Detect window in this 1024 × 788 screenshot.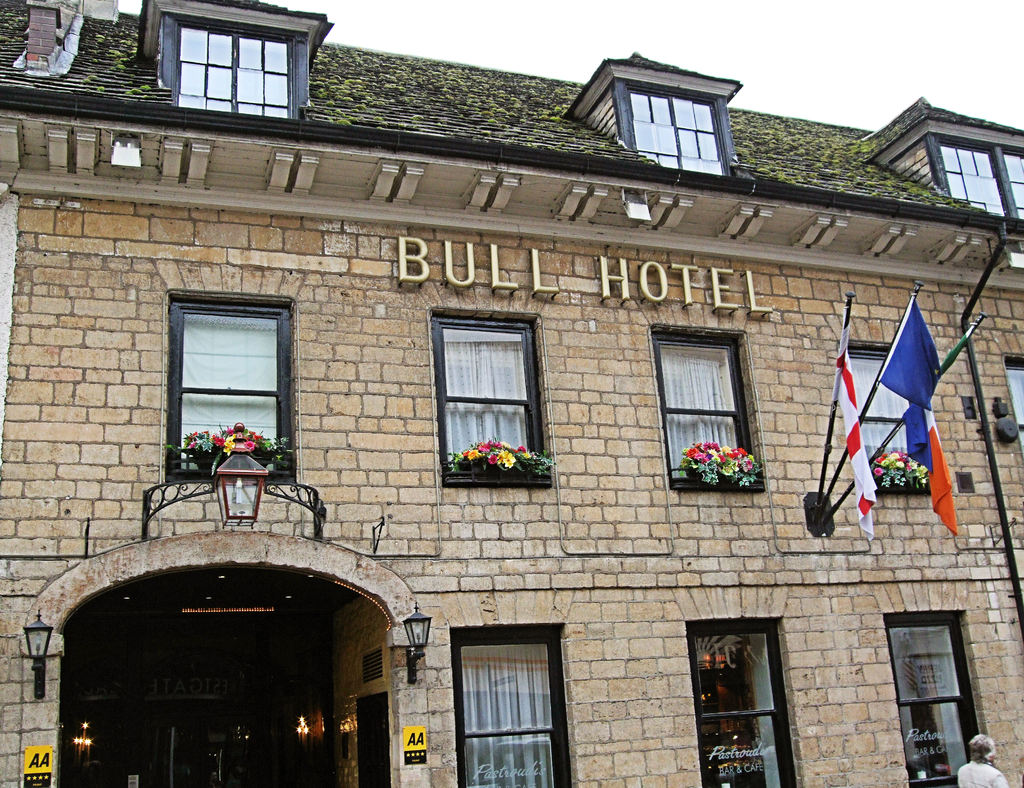
Detection: l=883, t=609, r=997, b=786.
